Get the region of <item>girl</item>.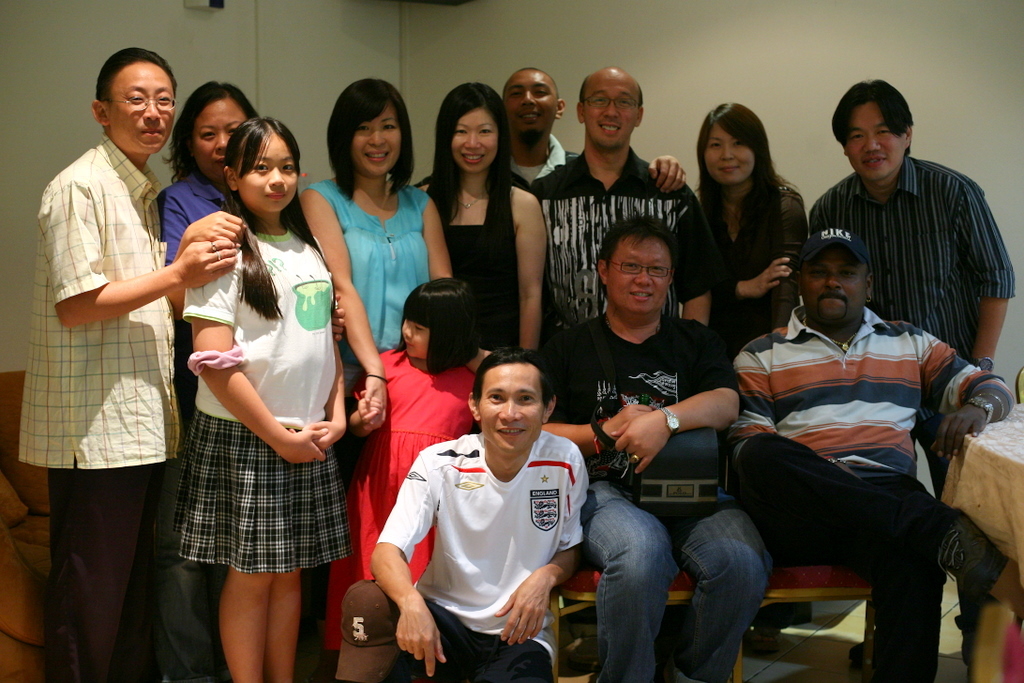
161 119 344 682.
